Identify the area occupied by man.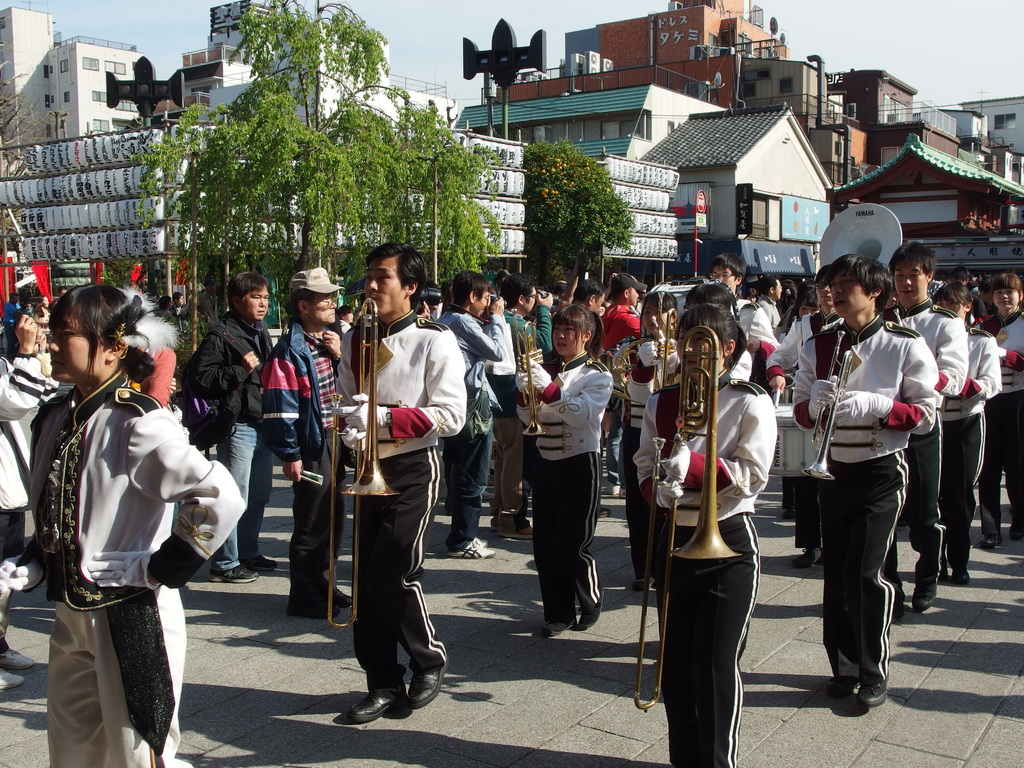
Area: bbox=[820, 243, 968, 614].
